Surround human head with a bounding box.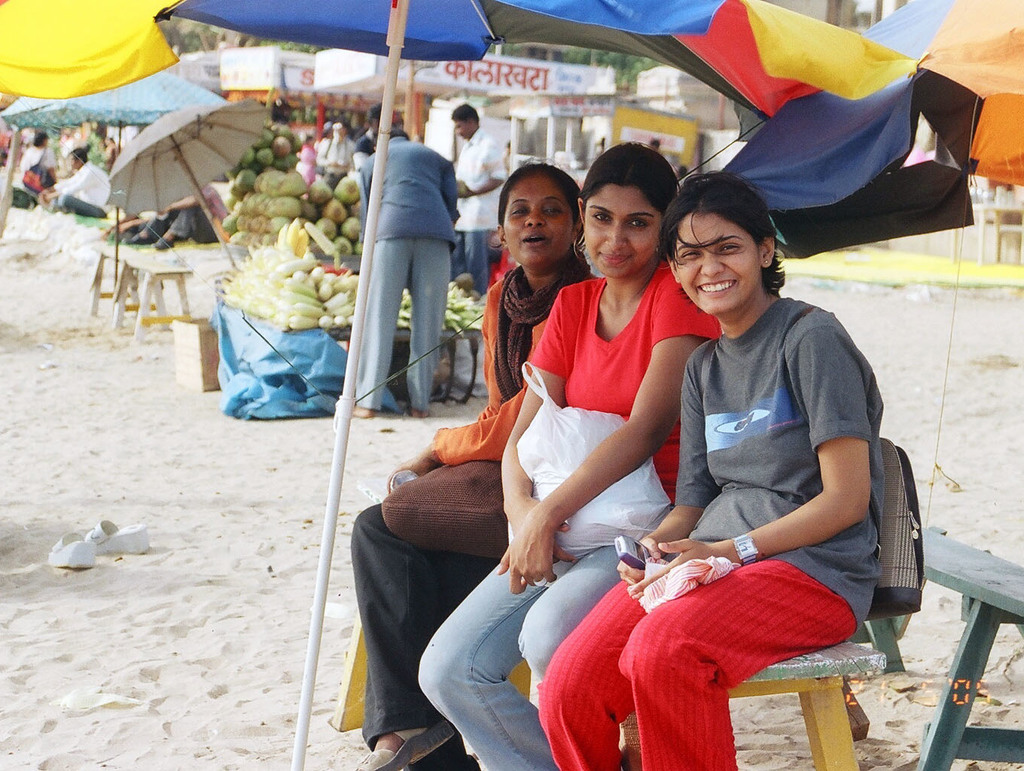
{"x1": 69, "y1": 148, "x2": 88, "y2": 172}.
